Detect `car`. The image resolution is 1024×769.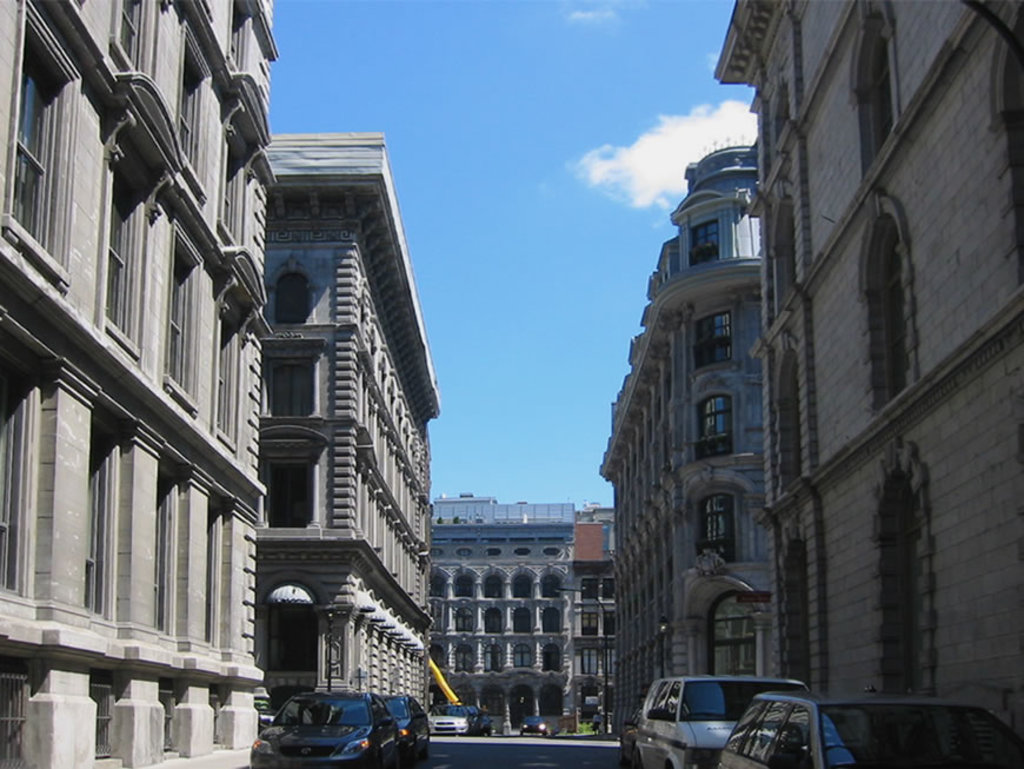
select_region(716, 688, 1023, 768).
